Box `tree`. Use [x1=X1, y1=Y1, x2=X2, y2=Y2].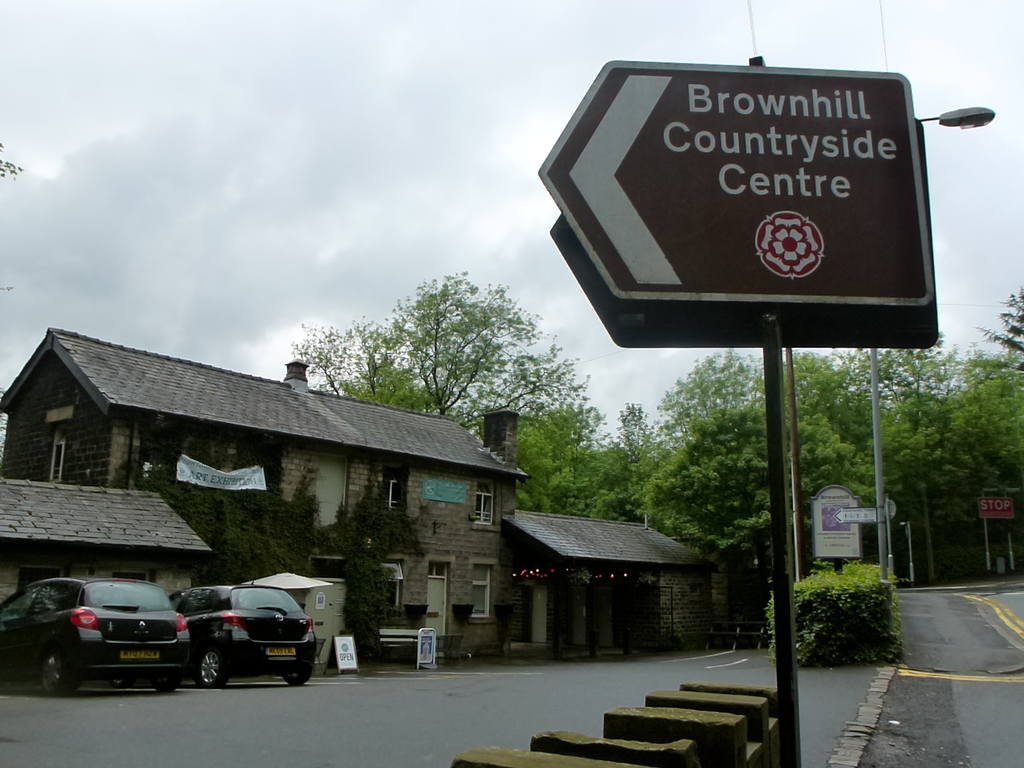
[x1=656, y1=344, x2=770, y2=519].
